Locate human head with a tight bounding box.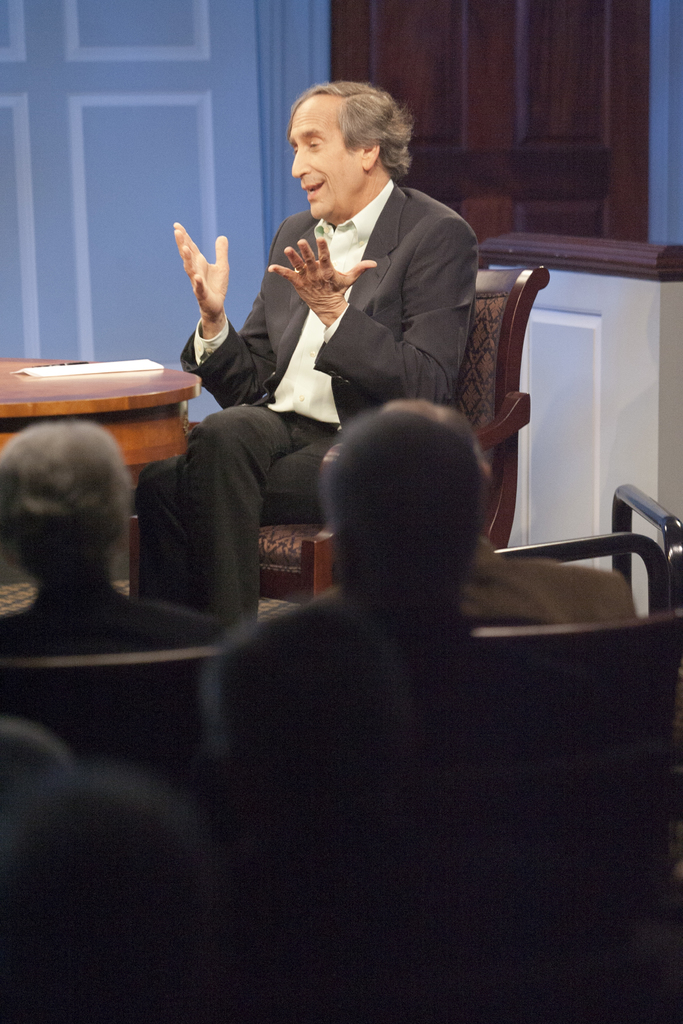
288 81 422 219.
